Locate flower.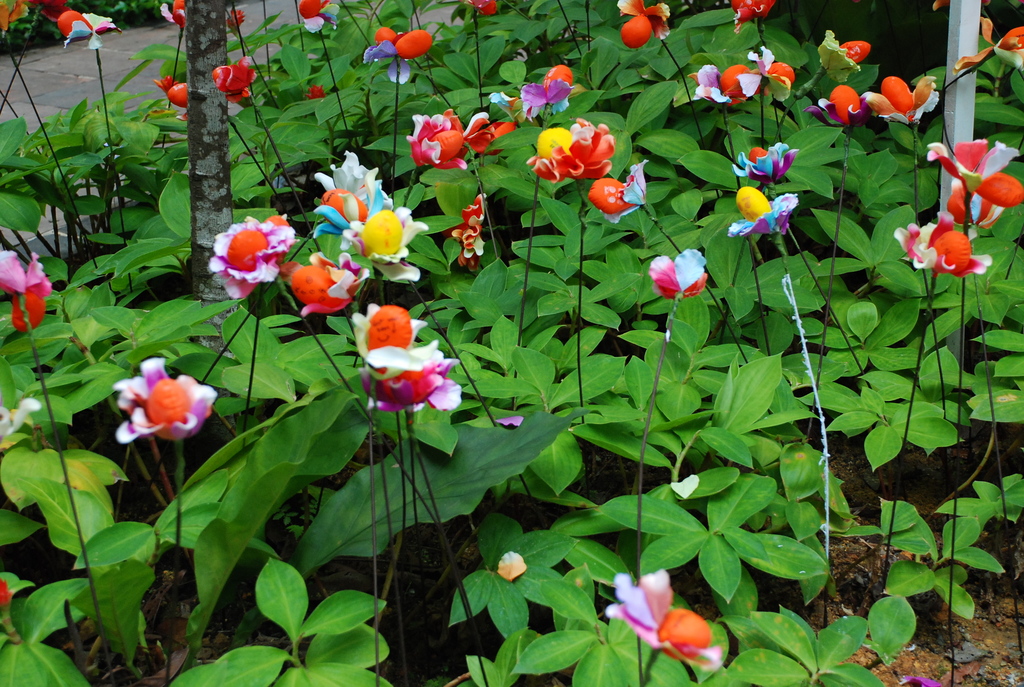
Bounding box: l=687, t=63, r=752, b=105.
